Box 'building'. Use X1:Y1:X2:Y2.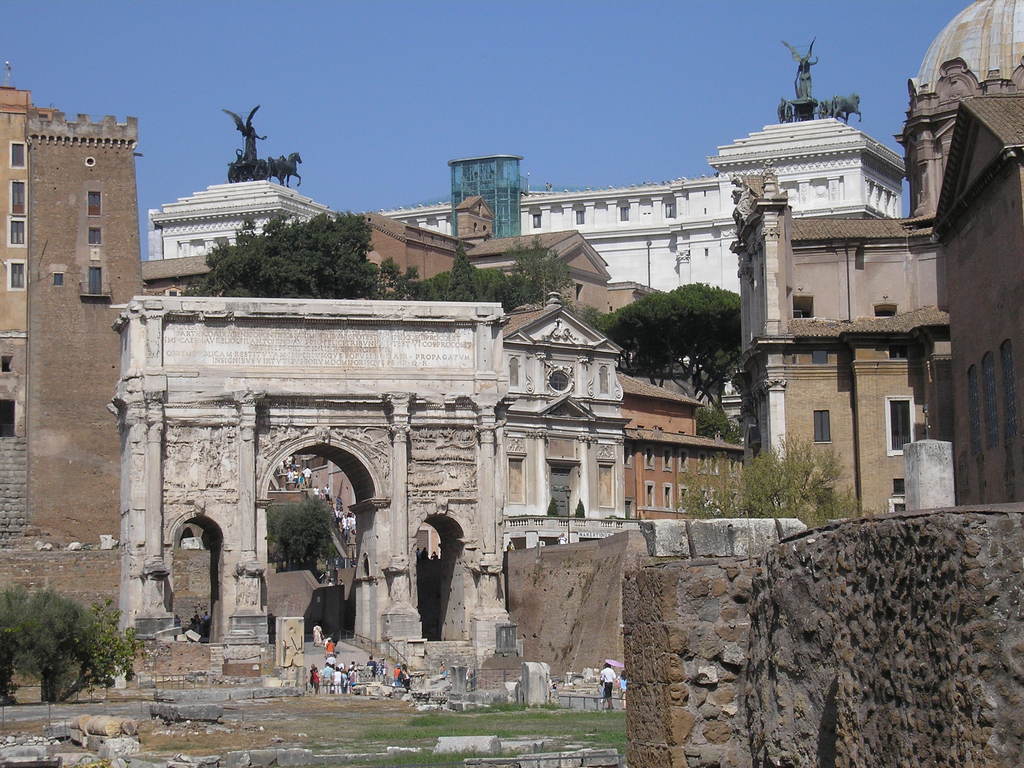
618:372:744:521.
